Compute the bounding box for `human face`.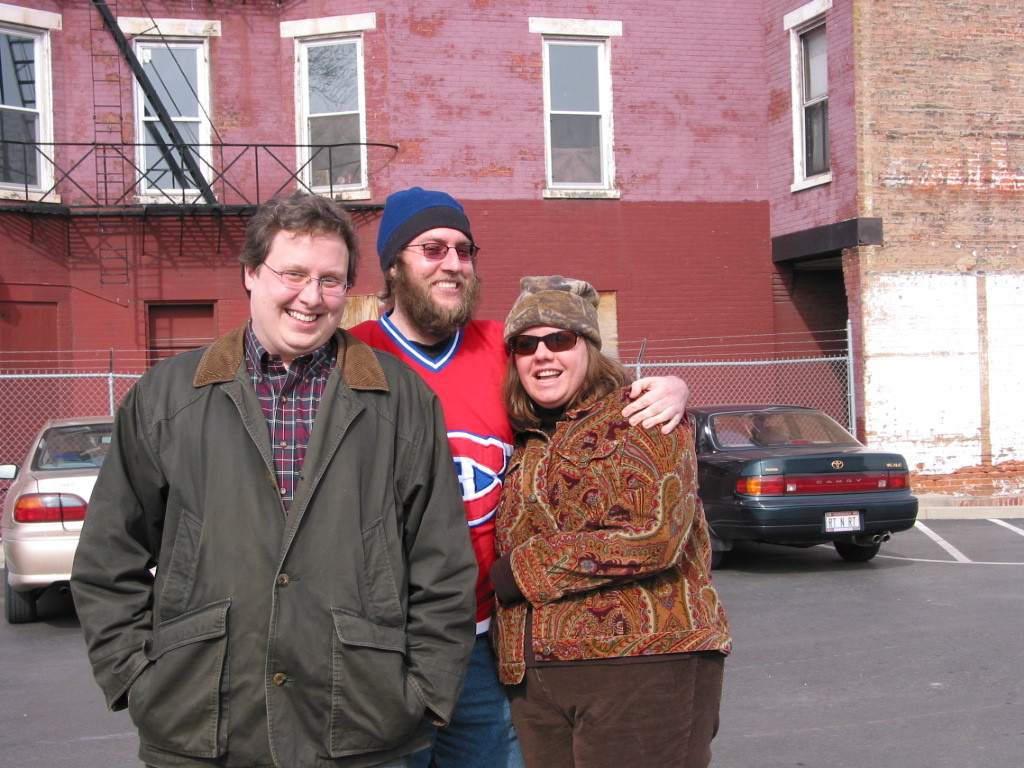
[left=514, top=323, right=588, bottom=408].
